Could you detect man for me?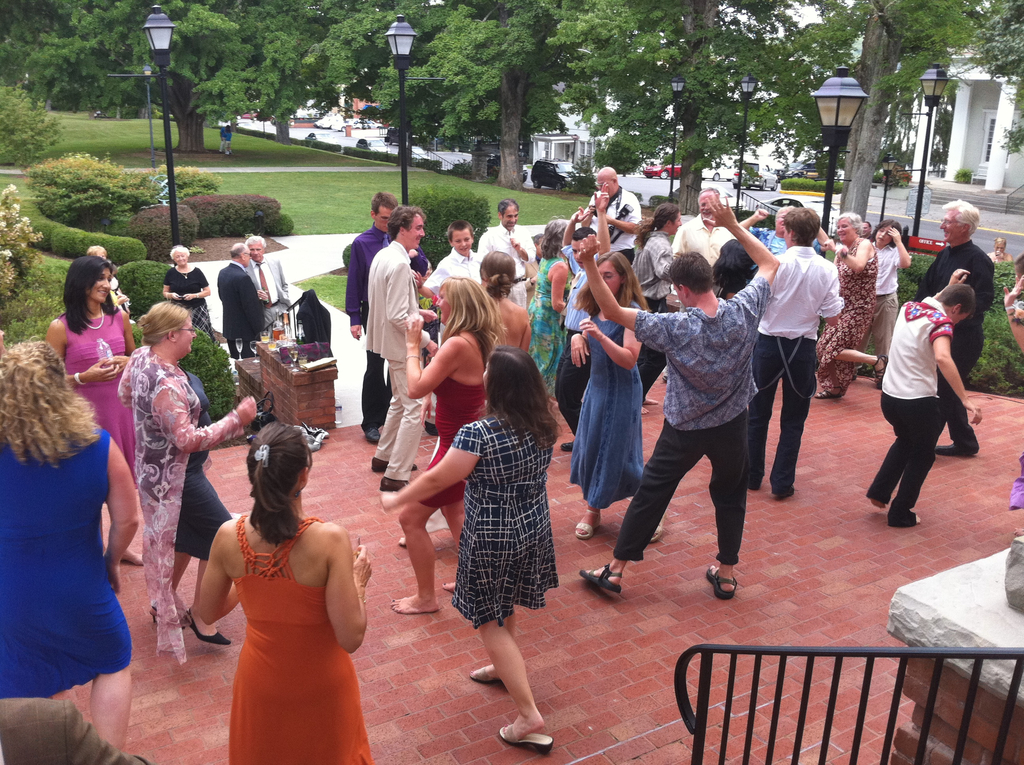
Detection result: bbox(671, 188, 739, 266).
